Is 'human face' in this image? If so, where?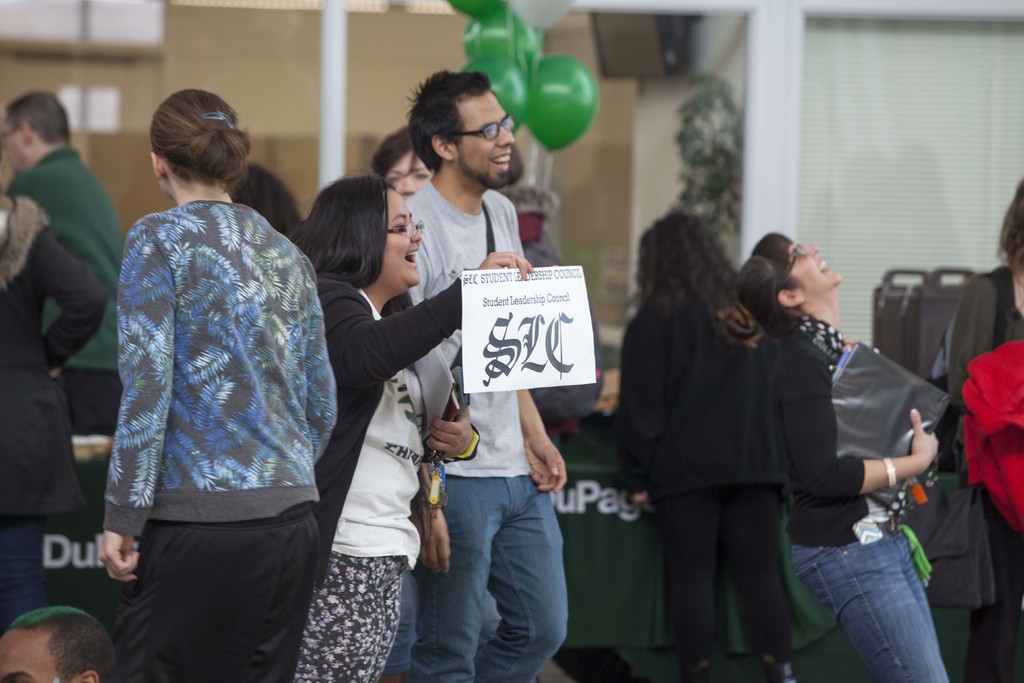
Yes, at <region>387, 152, 431, 195</region>.
